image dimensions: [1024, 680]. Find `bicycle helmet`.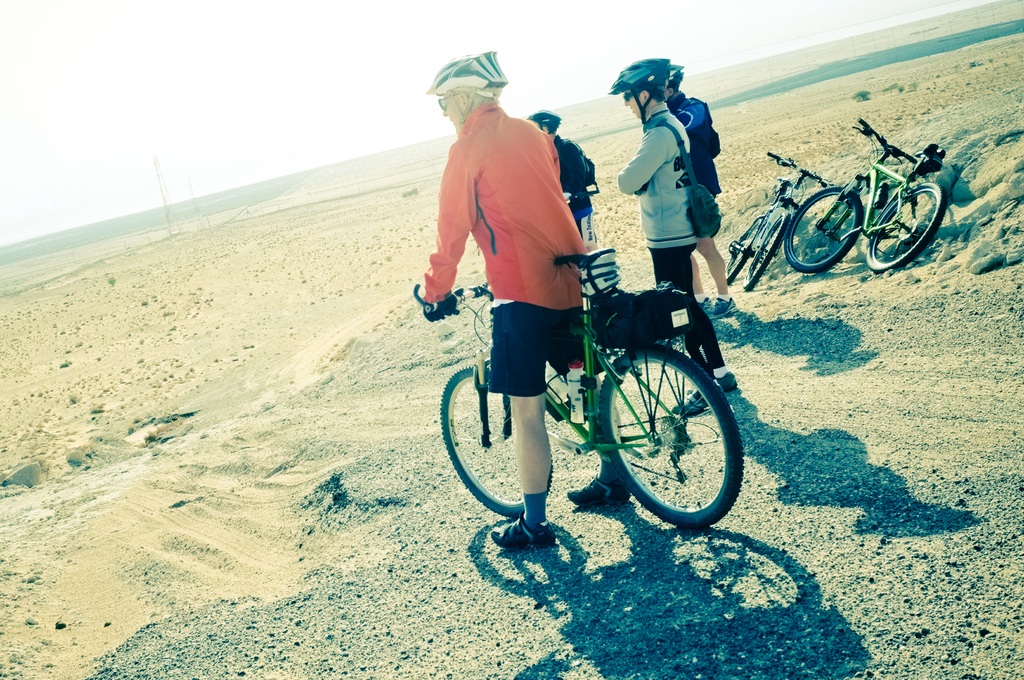
l=610, t=56, r=671, b=121.
